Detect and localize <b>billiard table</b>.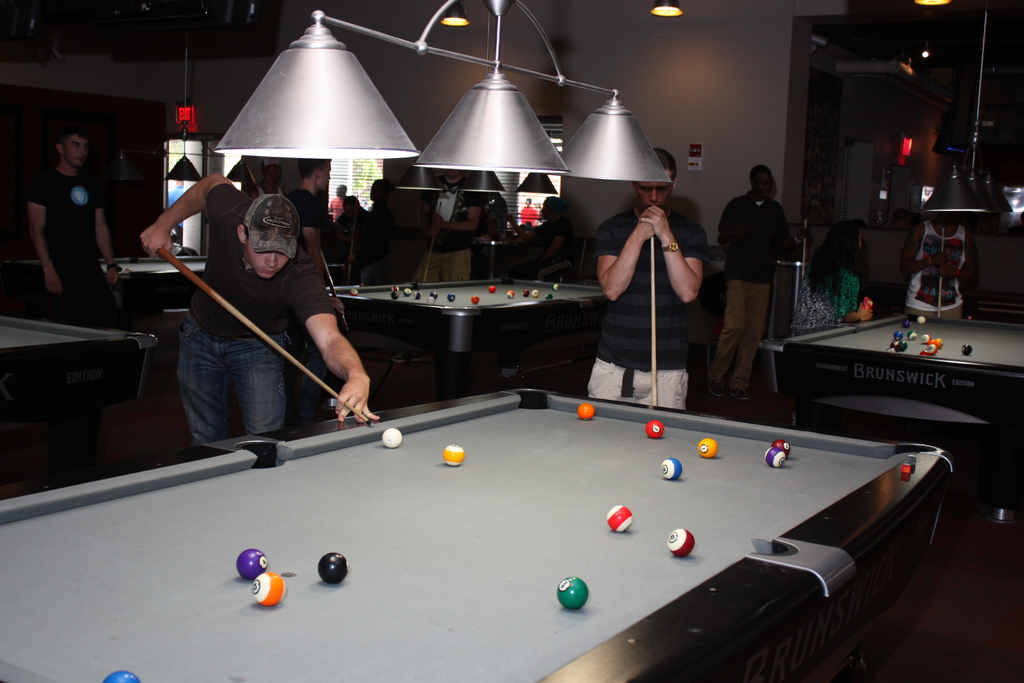
Localized at box=[0, 391, 953, 682].
